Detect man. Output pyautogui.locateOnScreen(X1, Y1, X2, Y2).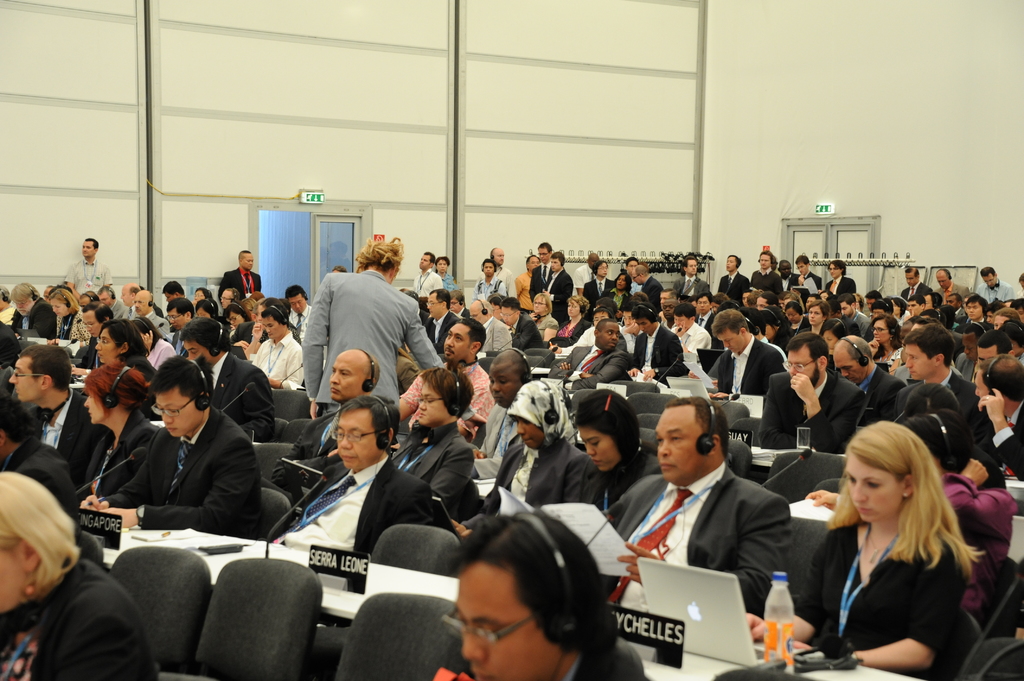
pyautogui.locateOnScreen(12, 281, 57, 338).
